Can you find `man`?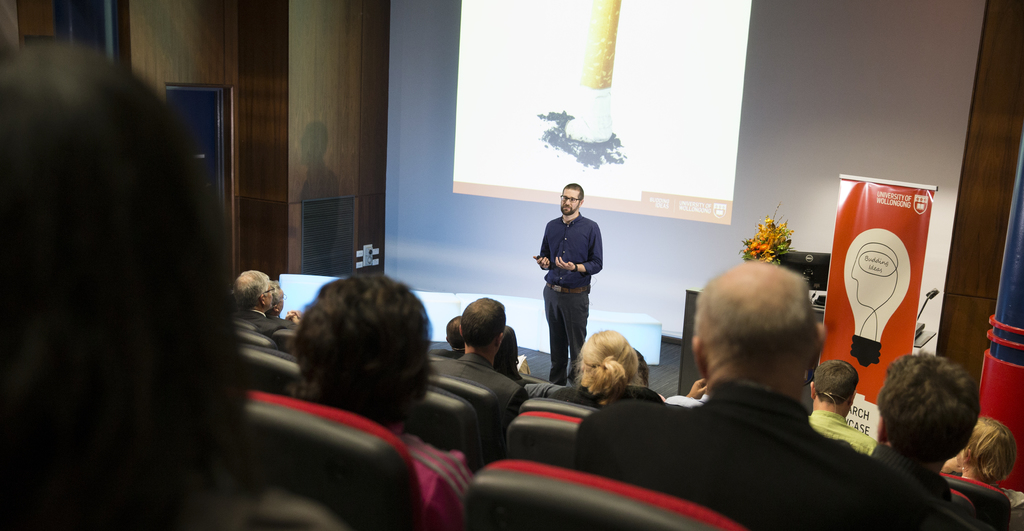
Yes, bounding box: [429,297,525,421].
